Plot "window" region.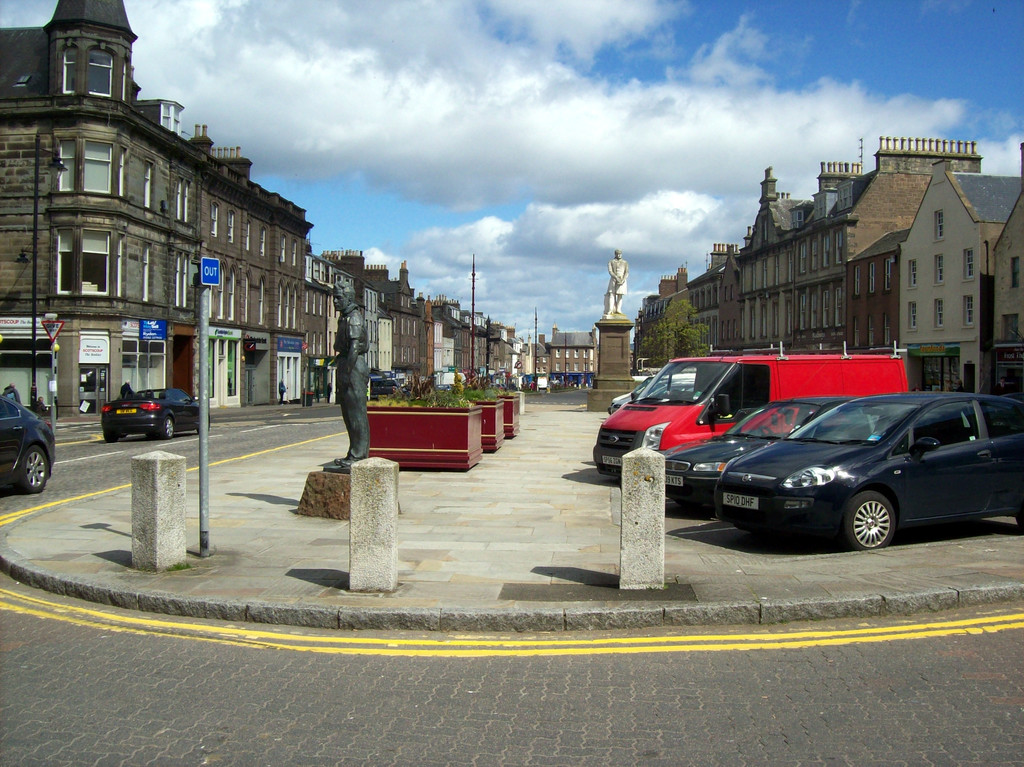
Plotted at region(307, 321, 333, 364).
